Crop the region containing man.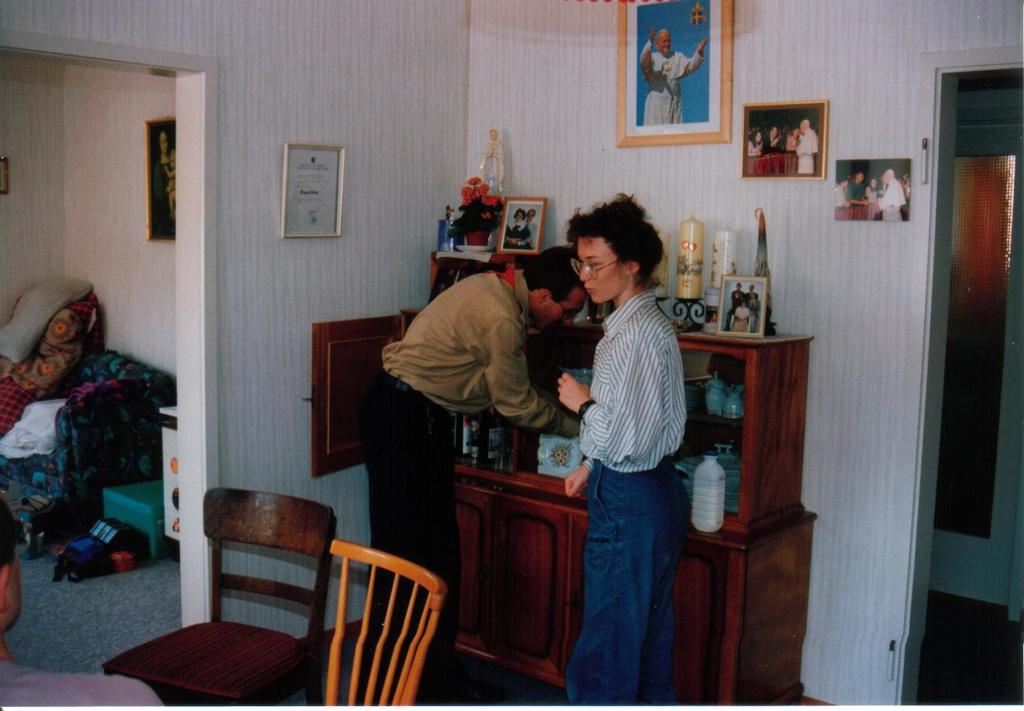
Crop region: bbox=(795, 117, 820, 176).
